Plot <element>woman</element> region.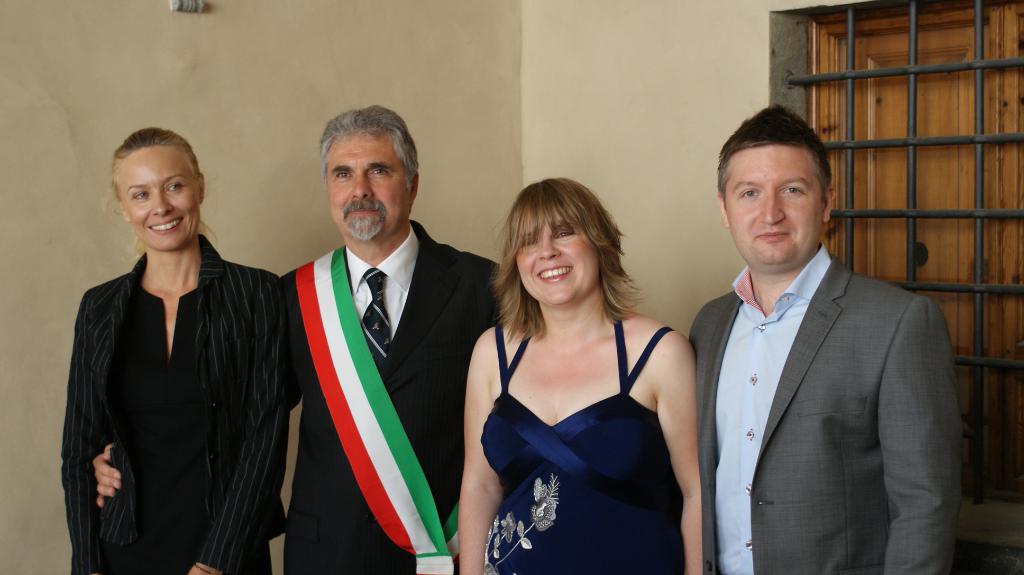
Plotted at BBox(63, 123, 303, 574).
